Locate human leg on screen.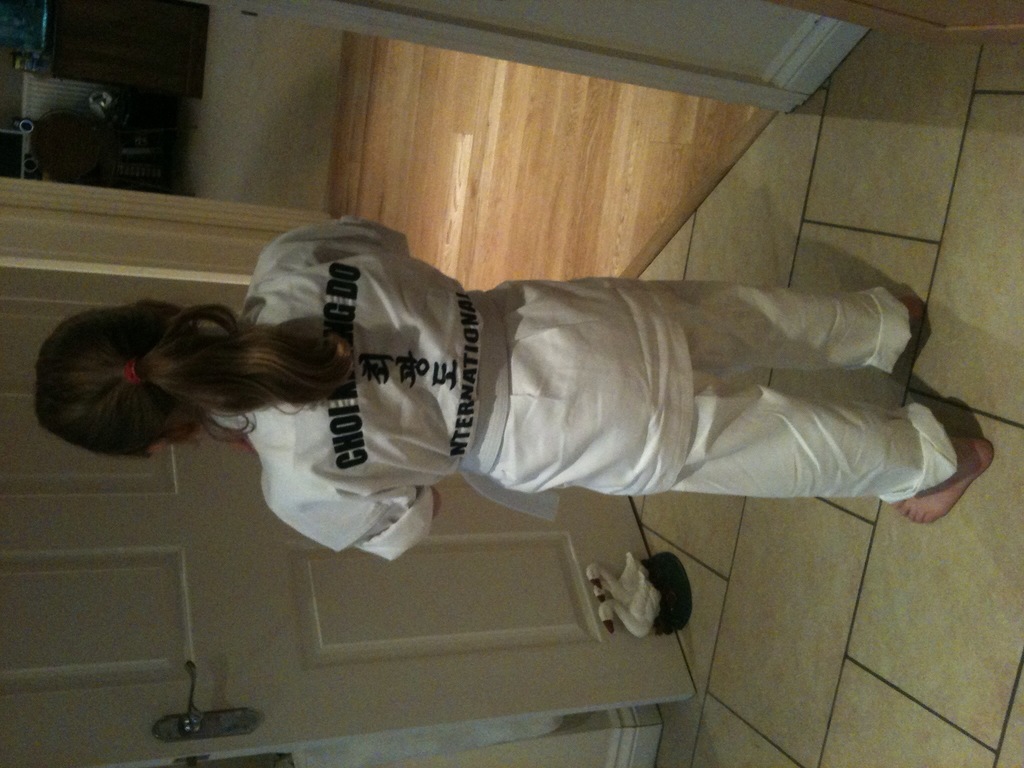
On screen at box(666, 379, 996, 524).
